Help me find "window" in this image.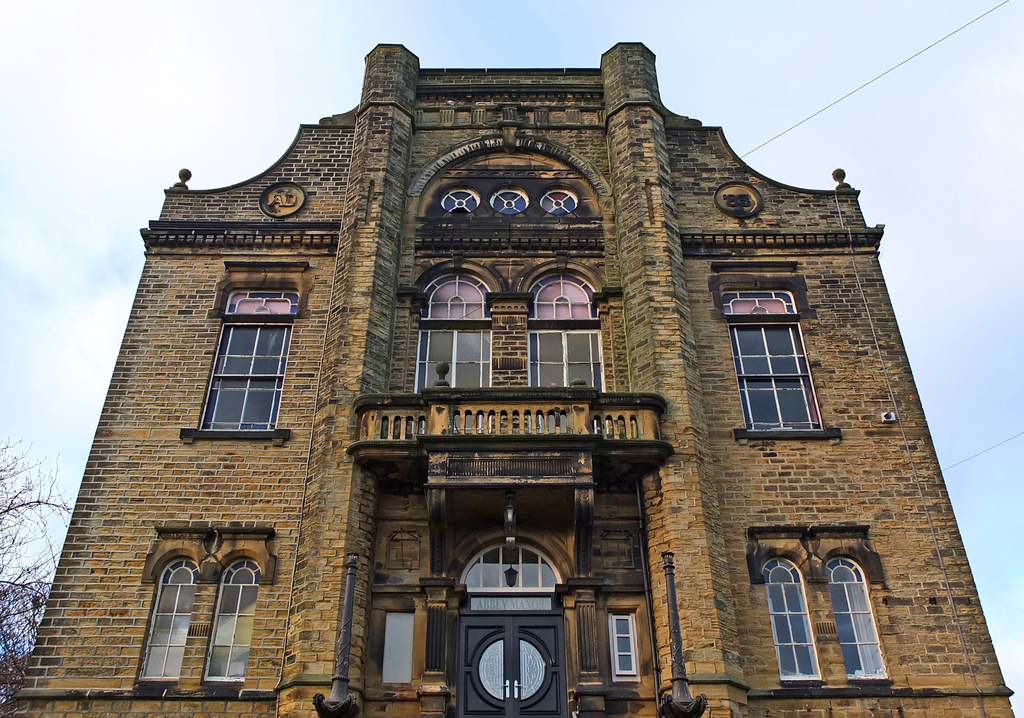
Found it: locate(488, 184, 525, 214).
